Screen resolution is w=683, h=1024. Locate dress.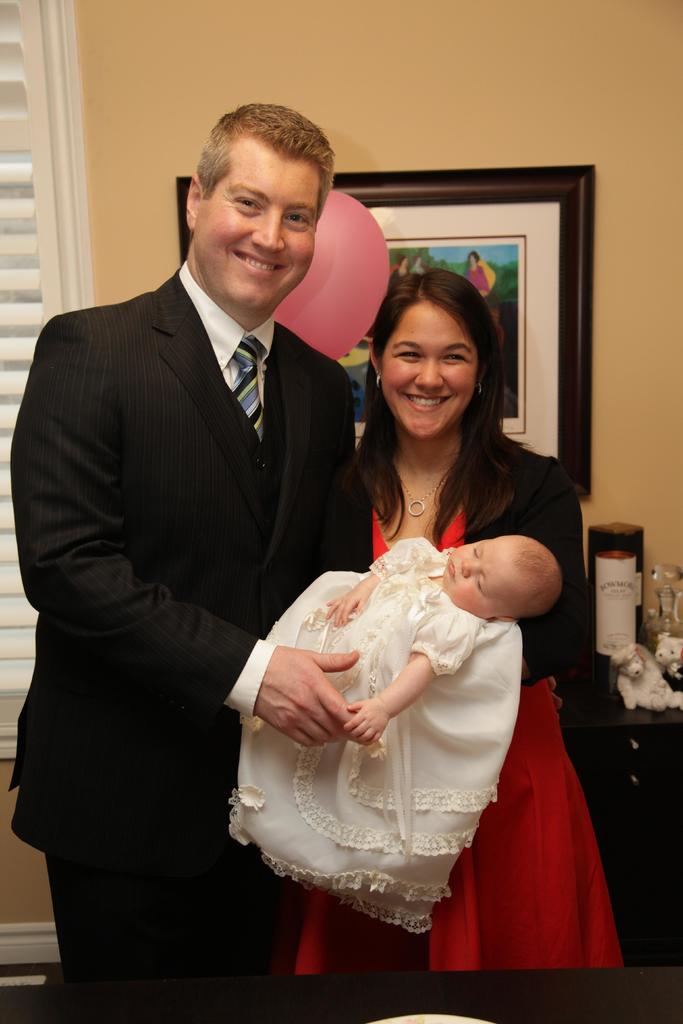
left=274, top=488, right=645, bottom=975.
